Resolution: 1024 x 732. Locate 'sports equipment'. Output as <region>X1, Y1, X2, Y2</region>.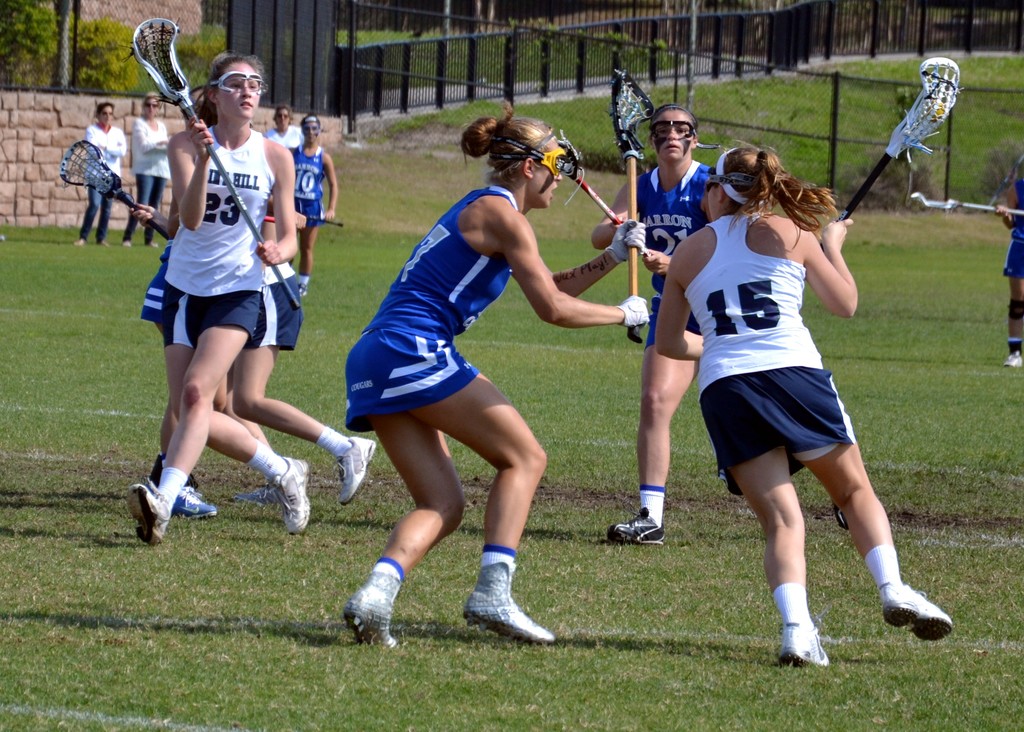
<region>706, 167, 751, 185</region>.
